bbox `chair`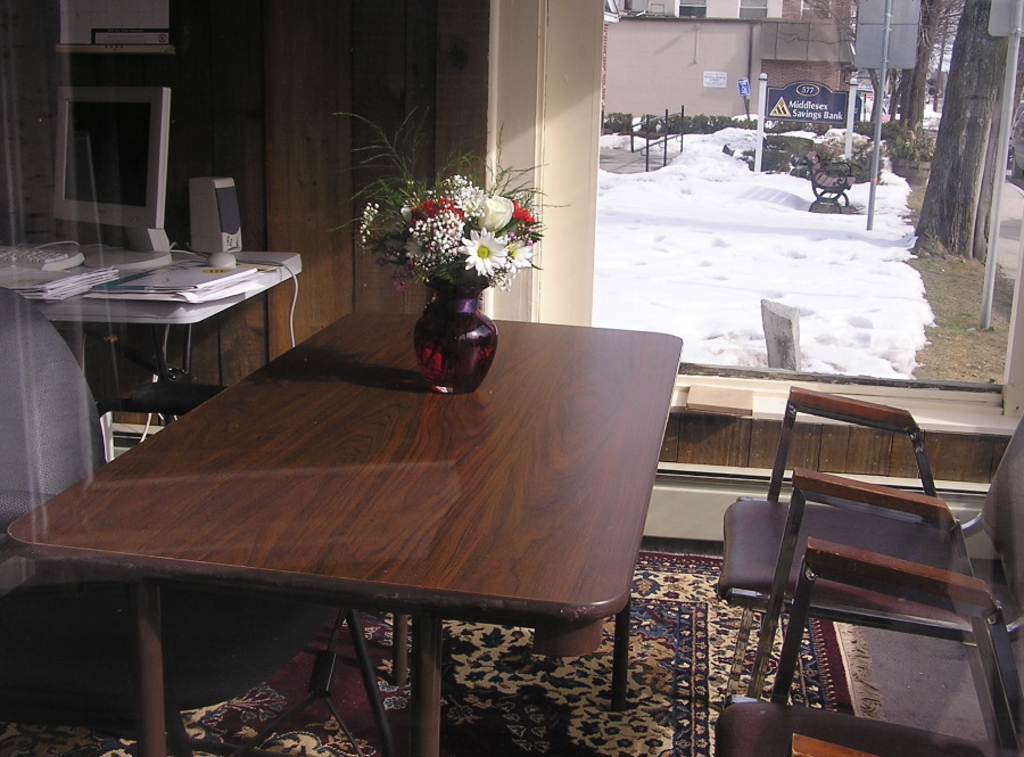
703/535/1023/756
